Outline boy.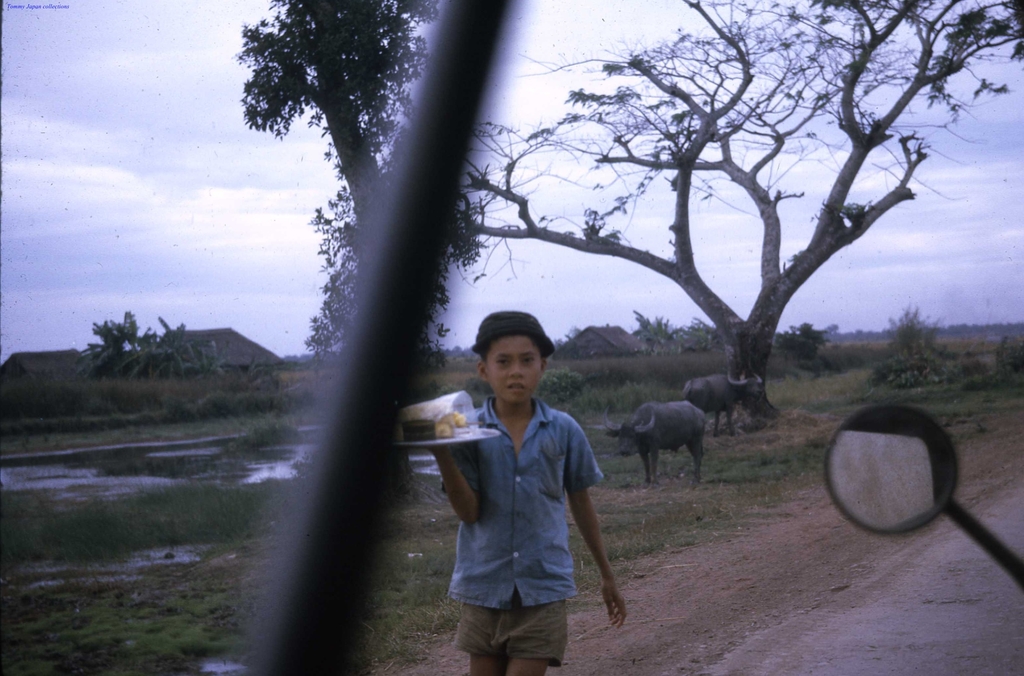
Outline: <box>401,306,632,675</box>.
